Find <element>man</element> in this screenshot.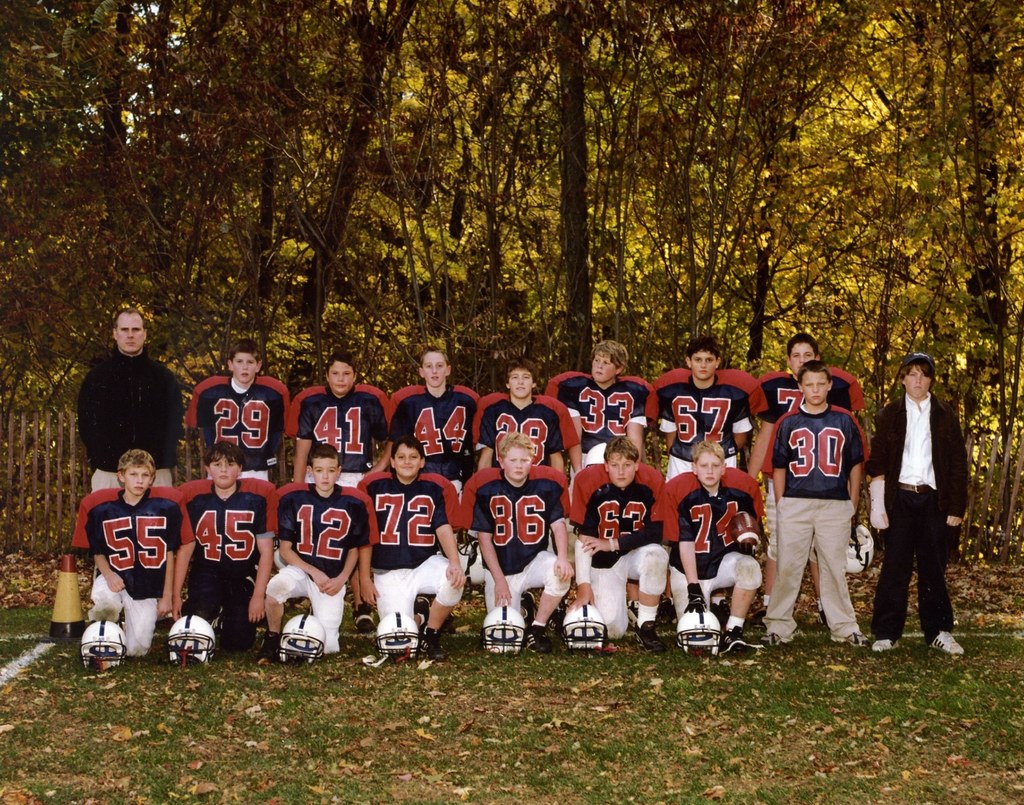
The bounding box for <element>man</element> is BBox(79, 308, 184, 495).
